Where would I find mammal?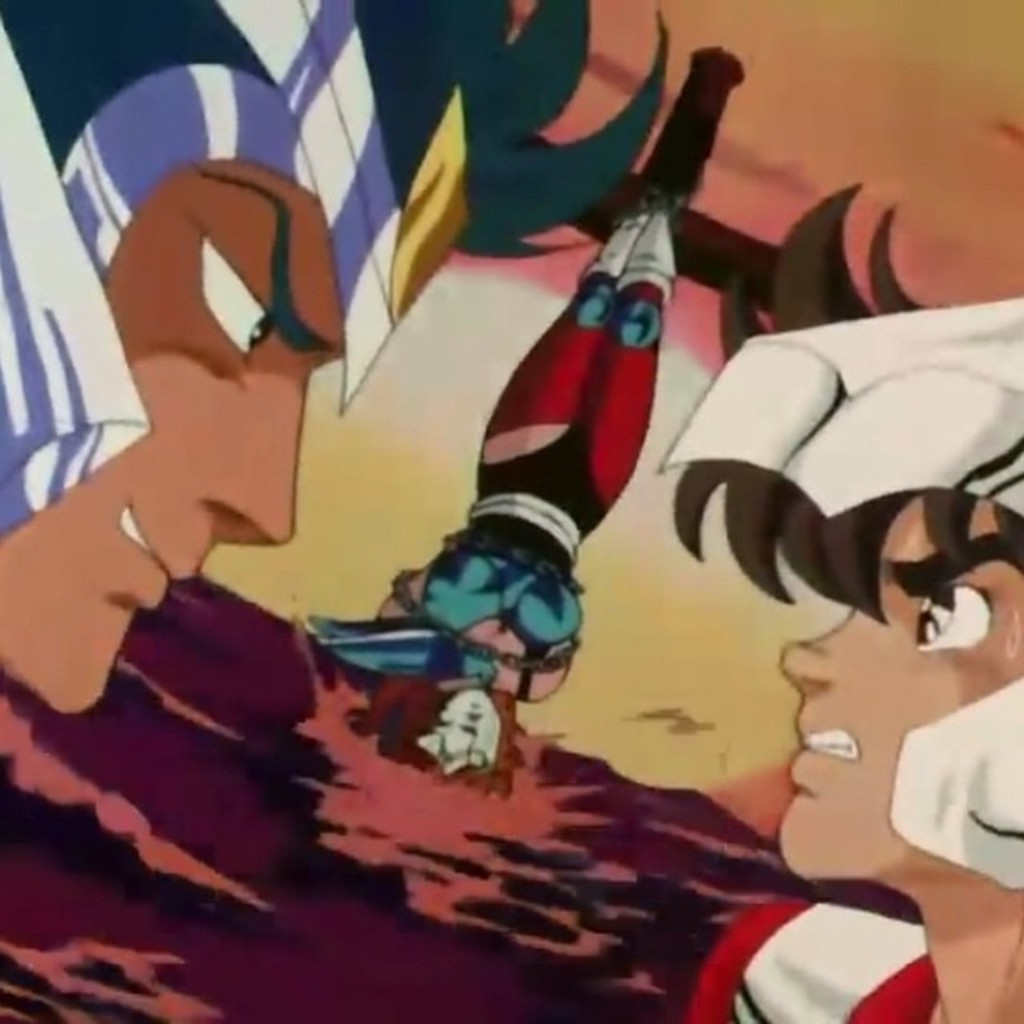
At [x1=302, y1=46, x2=742, y2=774].
